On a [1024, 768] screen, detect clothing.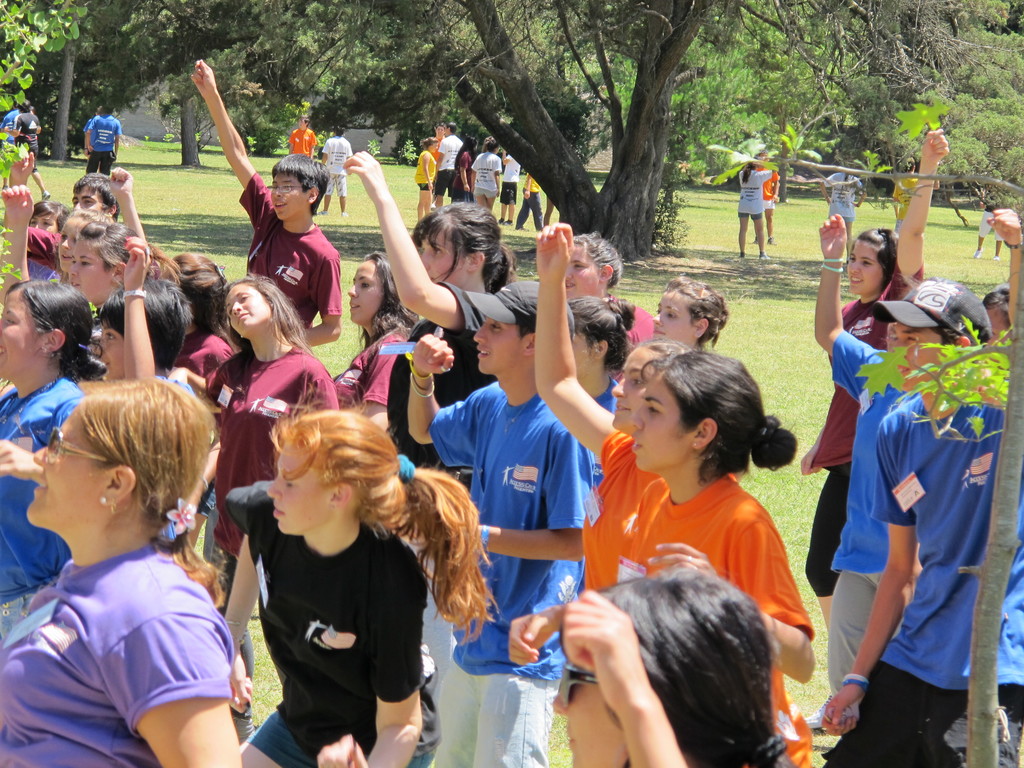
<region>826, 180, 857, 229</region>.
